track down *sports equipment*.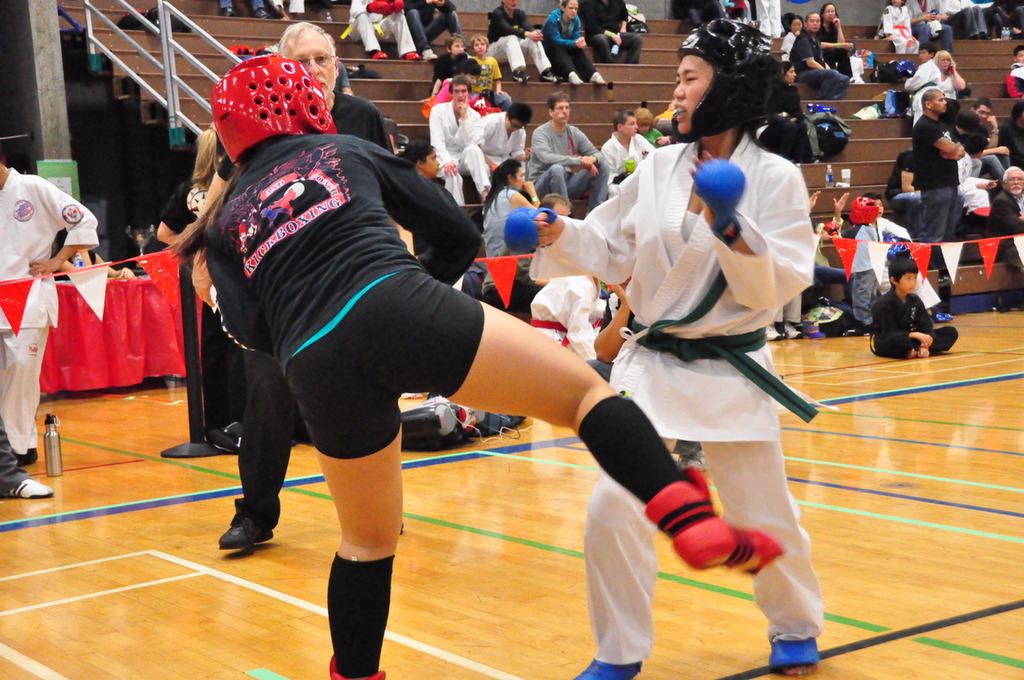
Tracked to bbox(645, 471, 784, 574).
